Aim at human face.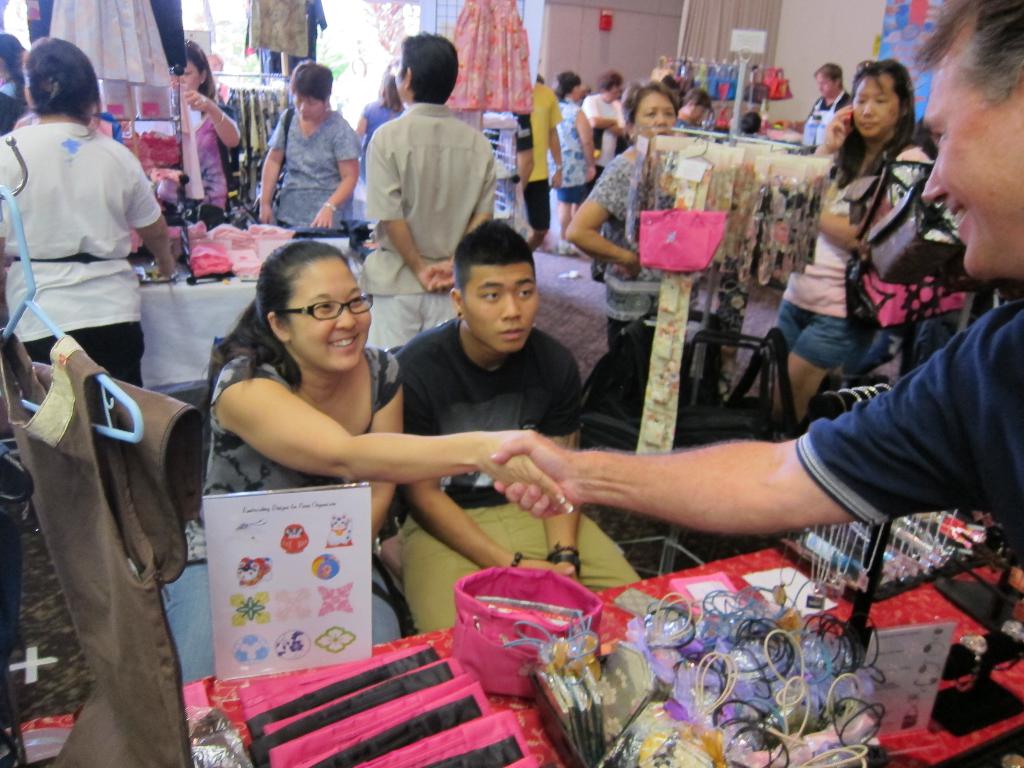
Aimed at 181, 62, 202, 93.
